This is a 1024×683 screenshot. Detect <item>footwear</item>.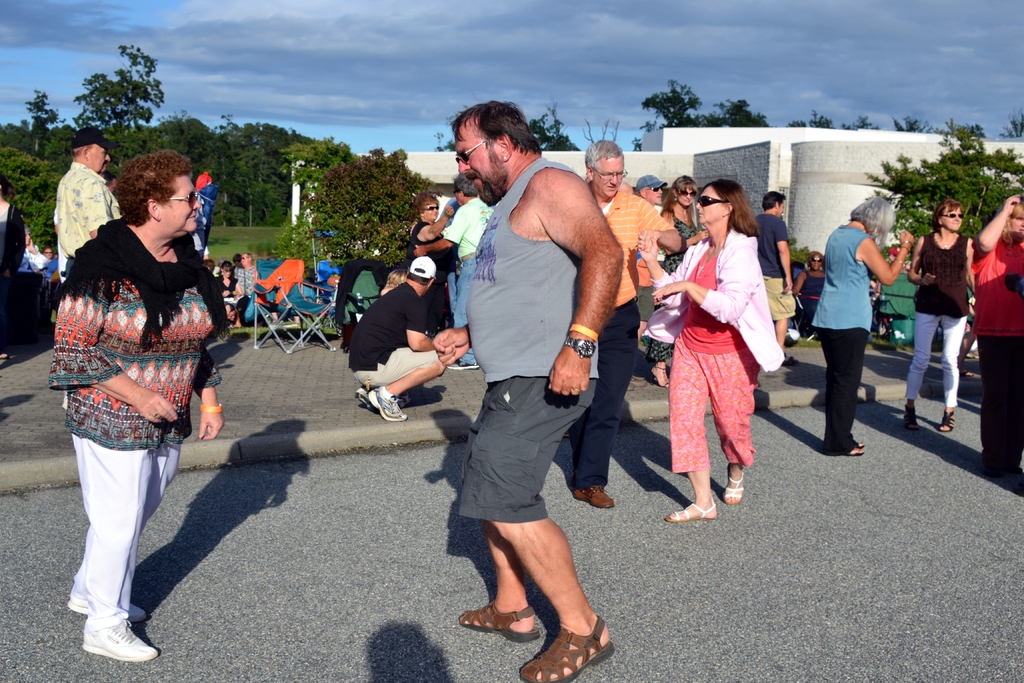
900:403:919:428.
